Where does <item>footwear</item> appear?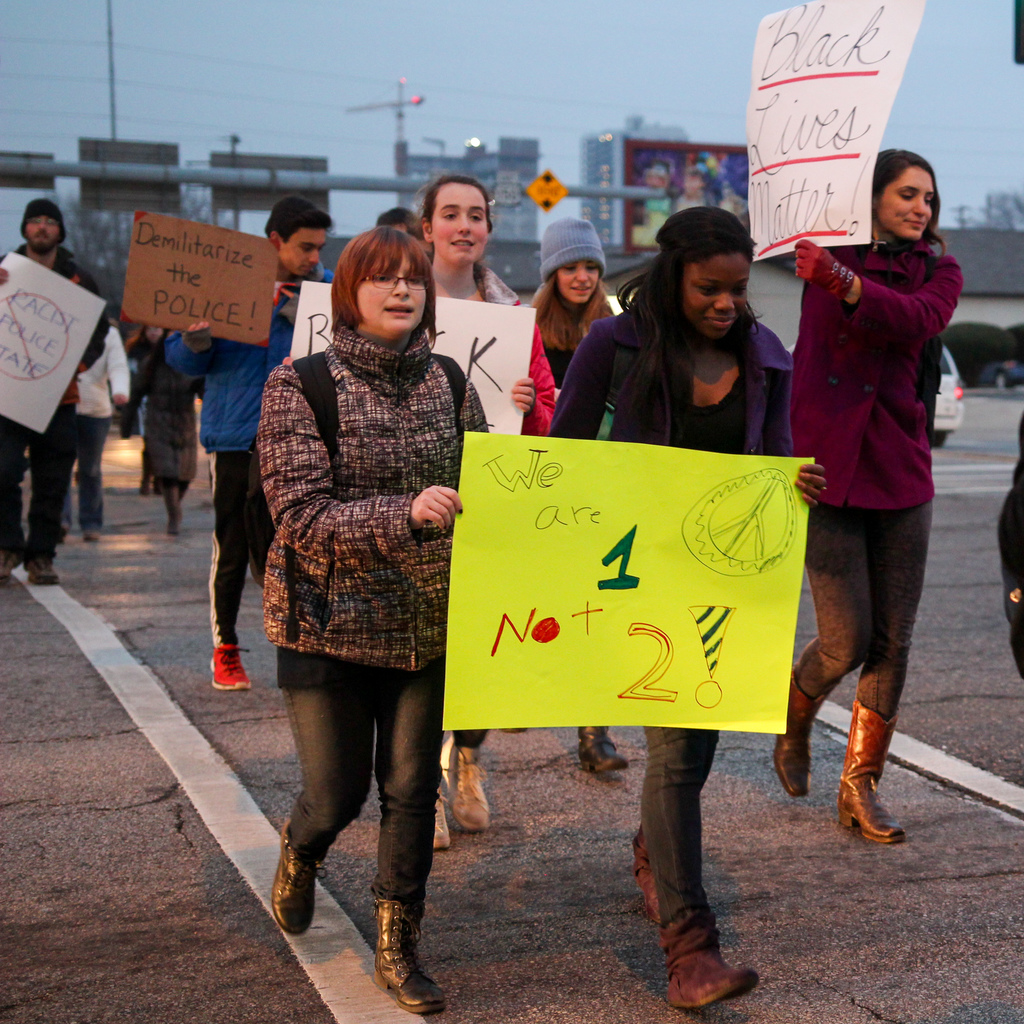
Appears at [left=579, top=725, right=631, bottom=778].
